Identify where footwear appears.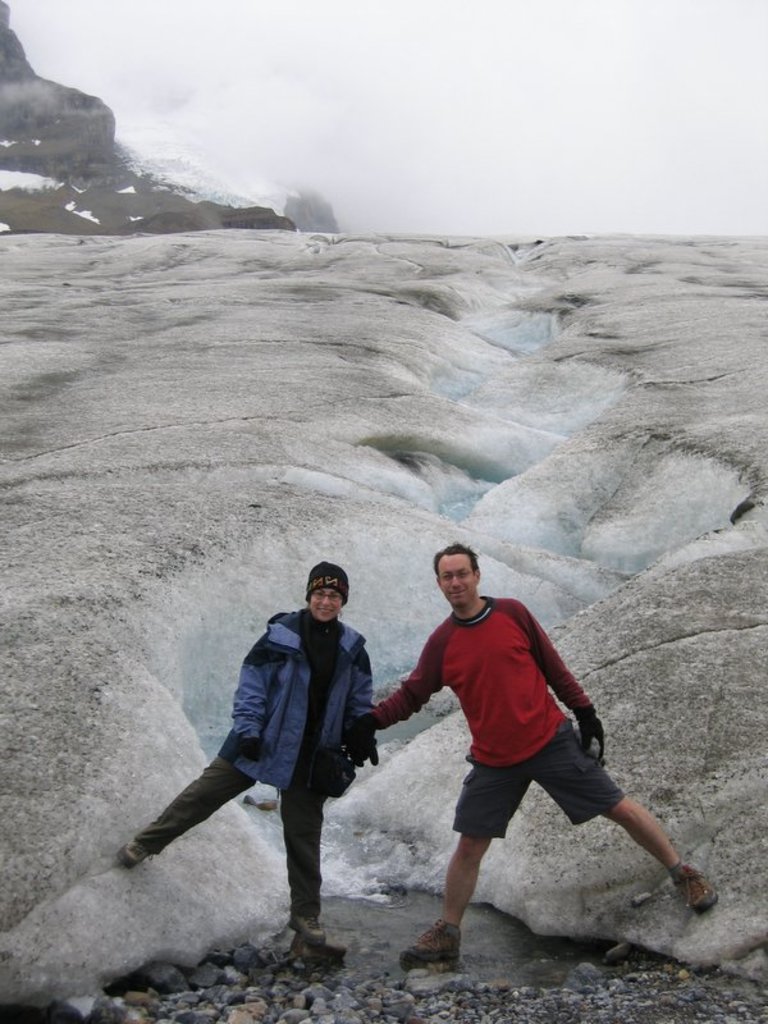
Appears at <region>421, 900, 486, 974</region>.
